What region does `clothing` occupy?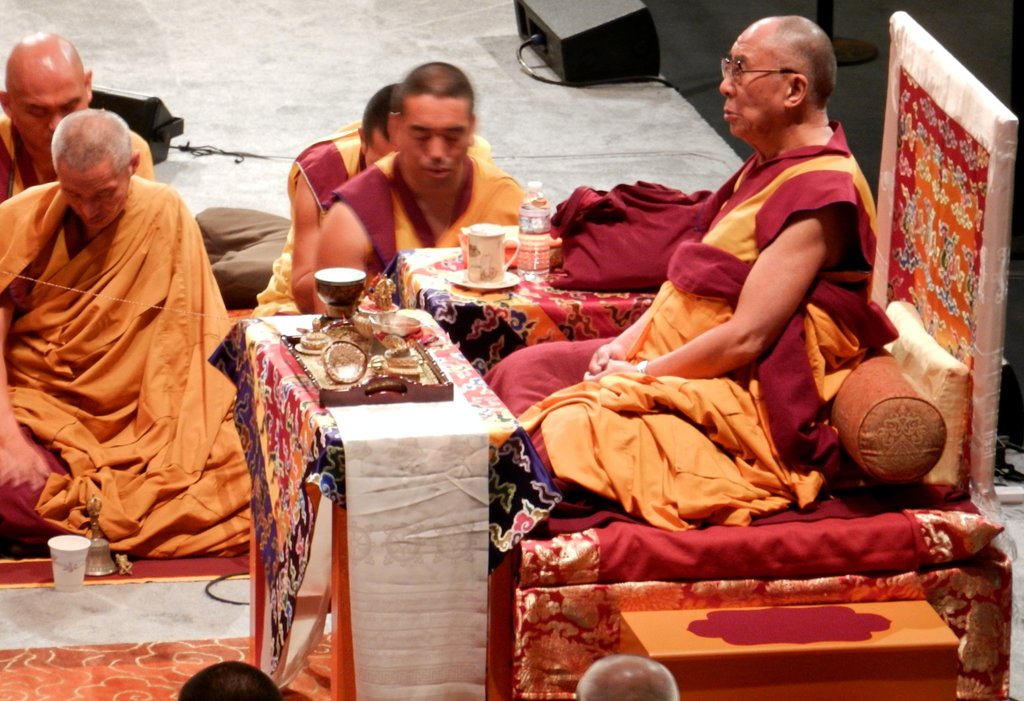
(0, 173, 253, 559).
